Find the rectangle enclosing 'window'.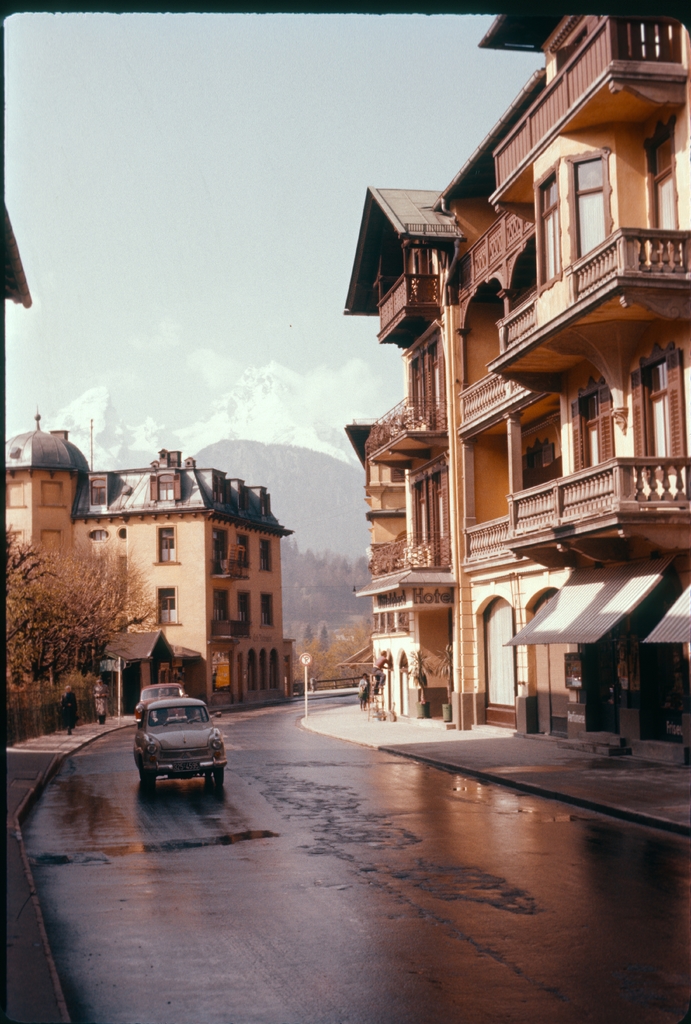
select_region(238, 534, 250, 569).
